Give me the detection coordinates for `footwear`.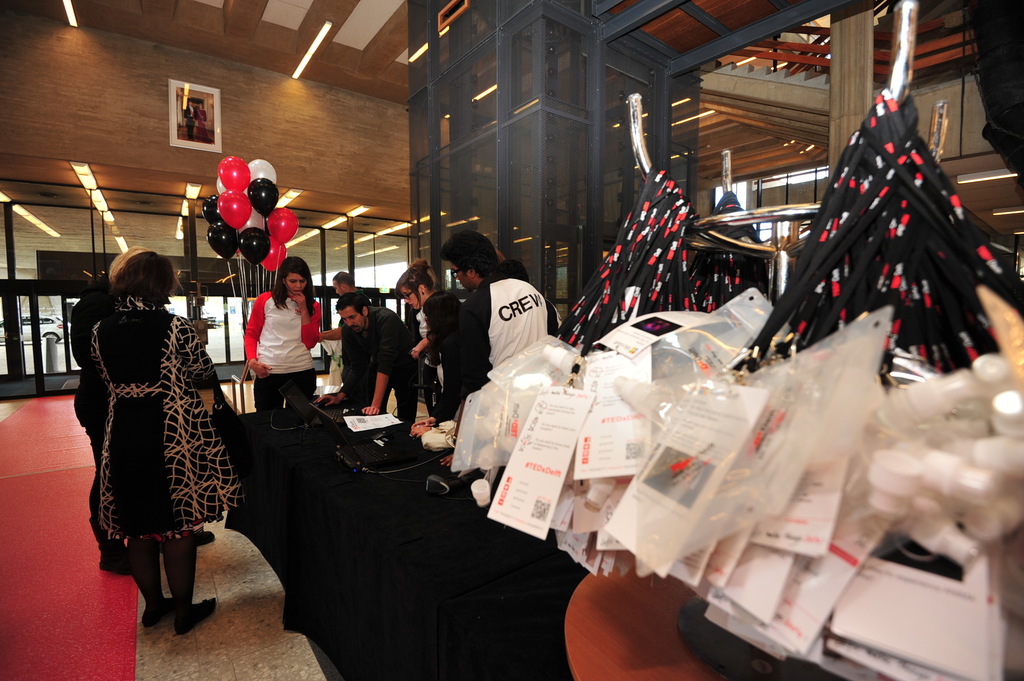
[139, 597, 168, 629].
